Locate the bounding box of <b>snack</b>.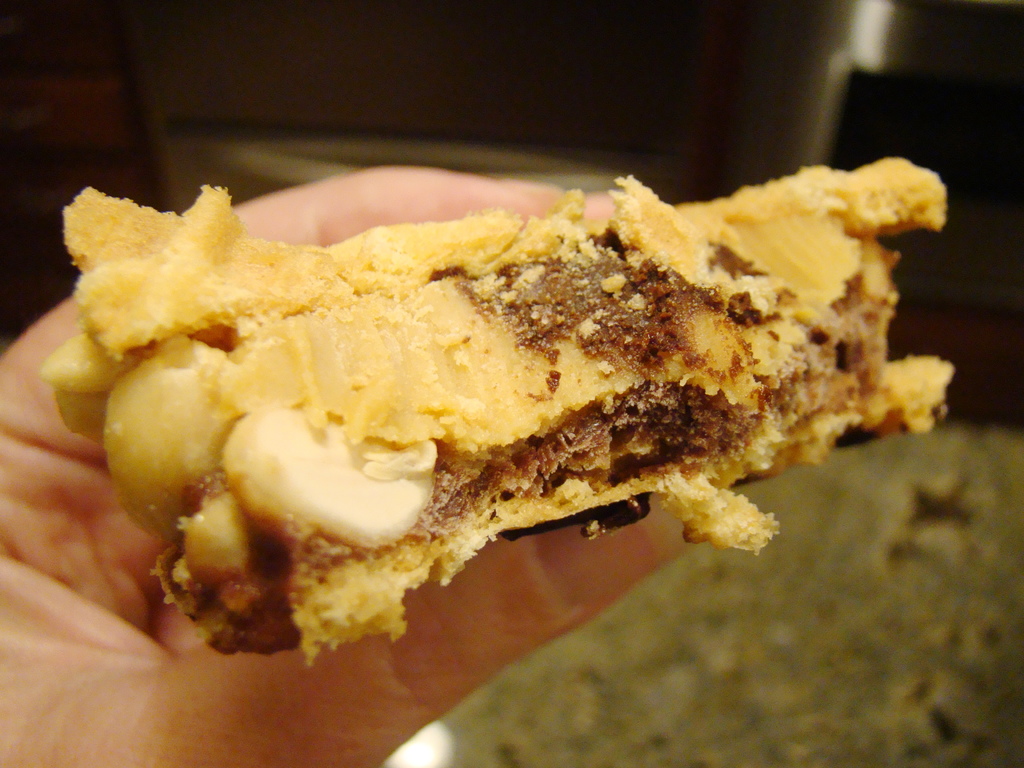
Bounding box: 29, 141, 965, 682.
